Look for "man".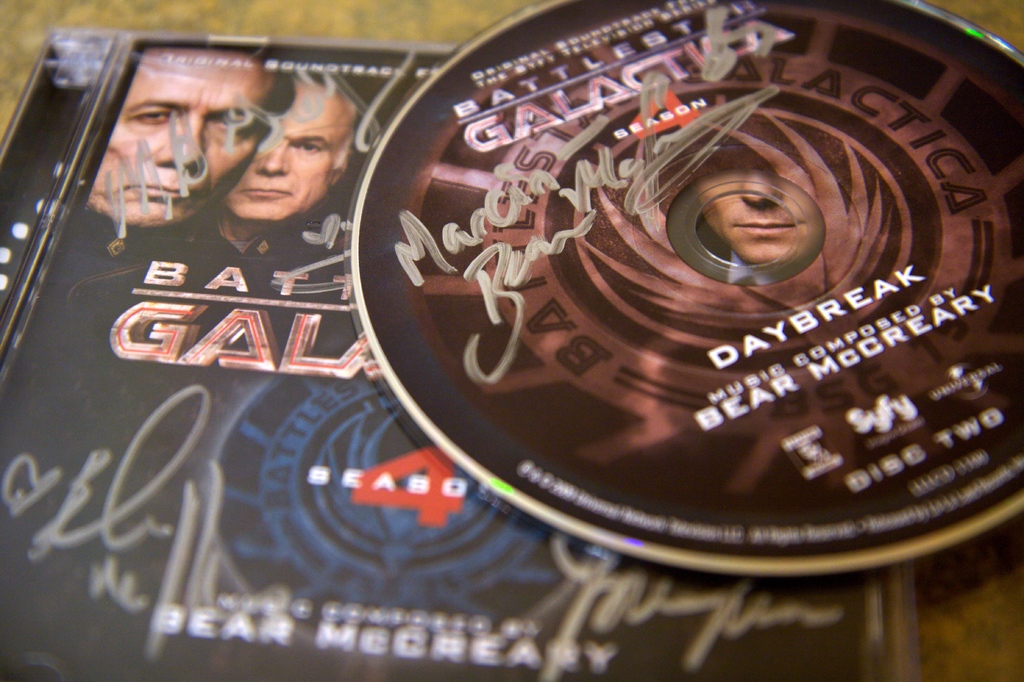
Found: locate(180, 65, 369, 298).
